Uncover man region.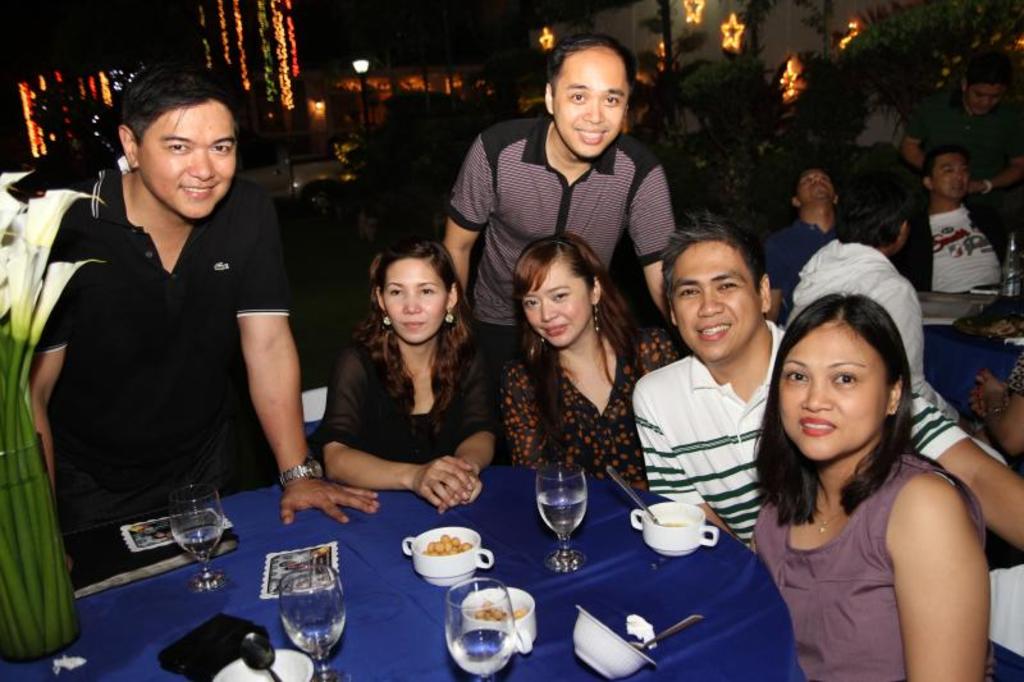
Uncovered: (892,143,1010,292).
